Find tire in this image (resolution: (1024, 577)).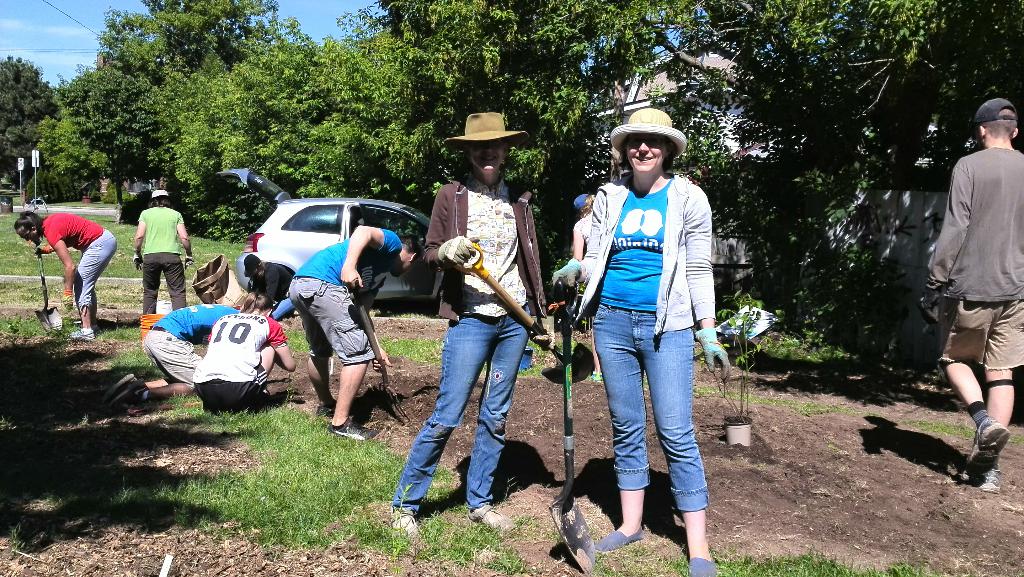
[x1=243, y1=268, x2=300, y2=308].
